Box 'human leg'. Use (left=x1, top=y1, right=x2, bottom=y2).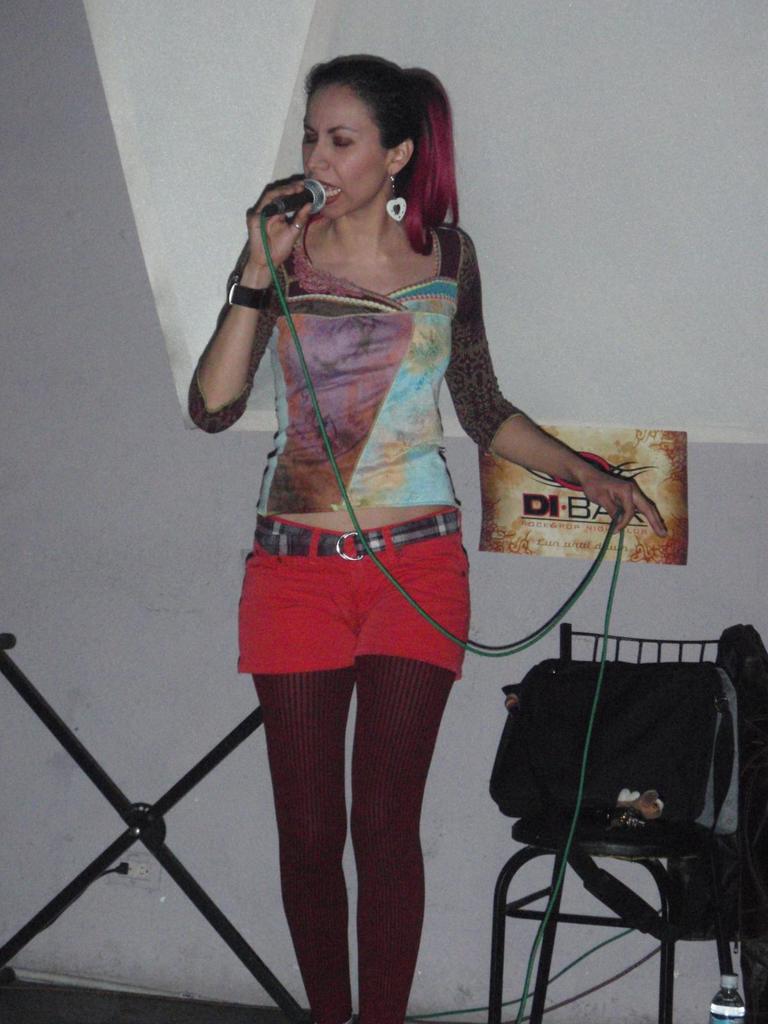
(left=250, top=675, right=350, bottom=1023).
